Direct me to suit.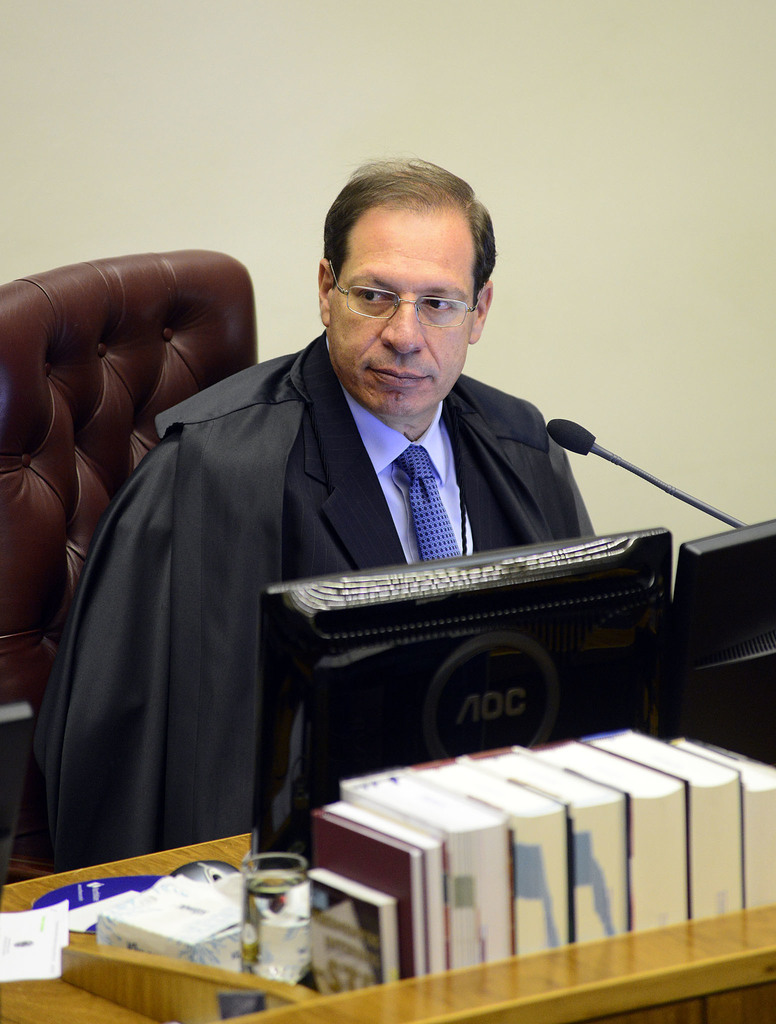
Direction: 22 328 595 877.
